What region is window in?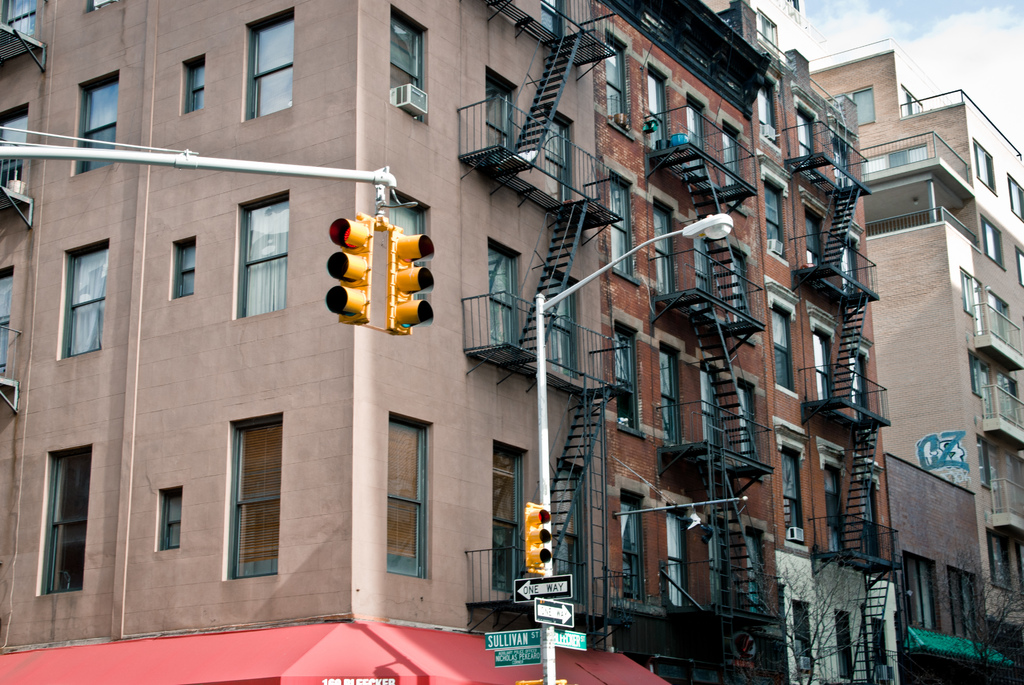
<region>40, 445, 92, 602</region>.
